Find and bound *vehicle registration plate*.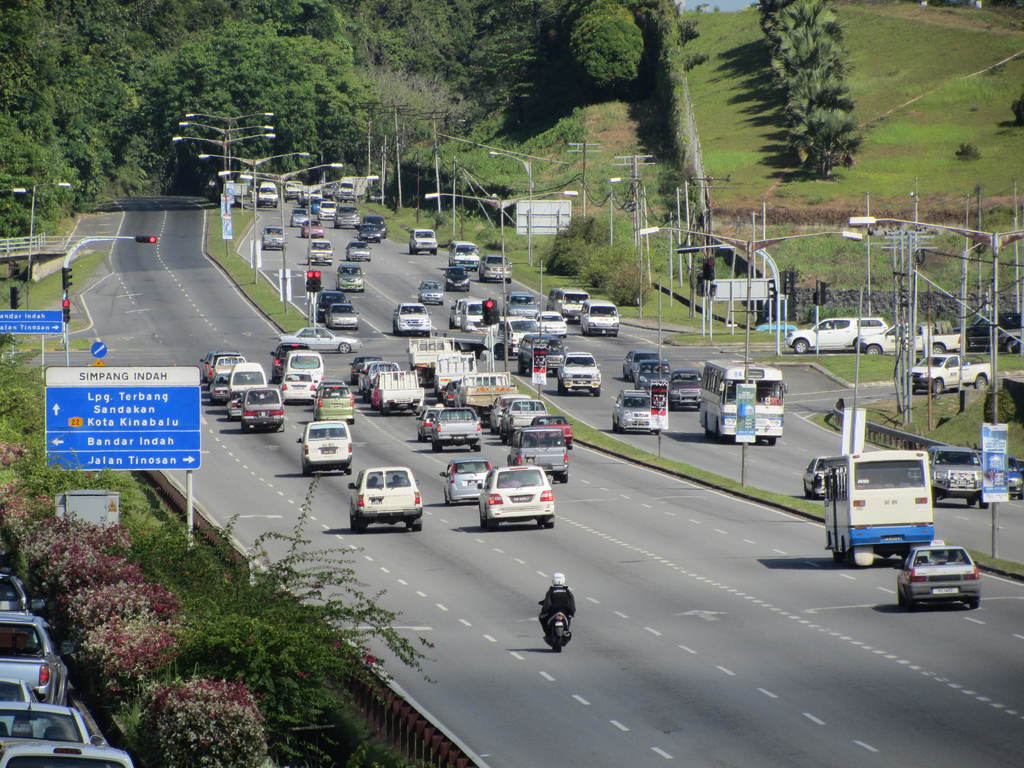
Bound: [570, 378, 592, 389].
